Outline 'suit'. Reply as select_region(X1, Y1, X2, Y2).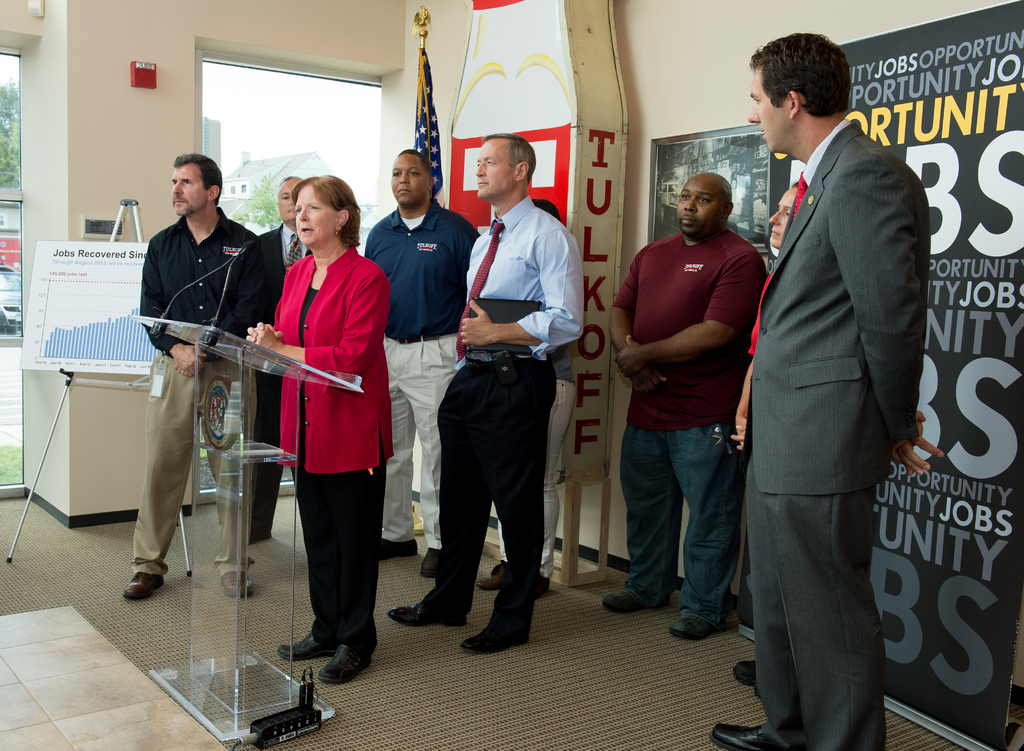
select_region(737, 21, 938, 750).
